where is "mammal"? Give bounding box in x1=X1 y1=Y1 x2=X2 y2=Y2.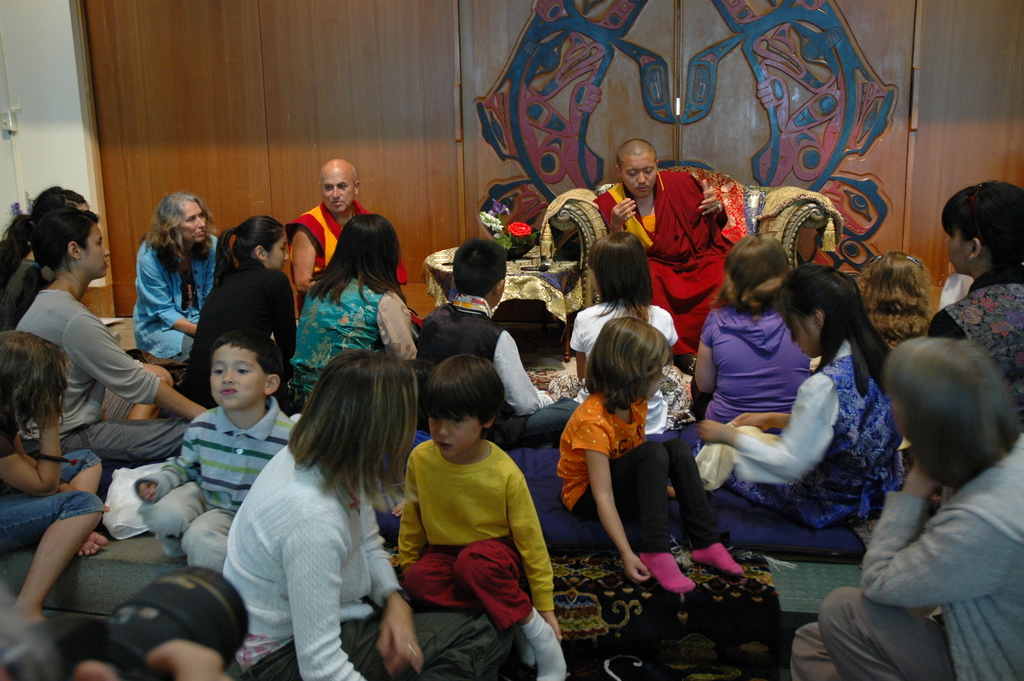
x1=598 y1=145 x2=726 y2=370.
